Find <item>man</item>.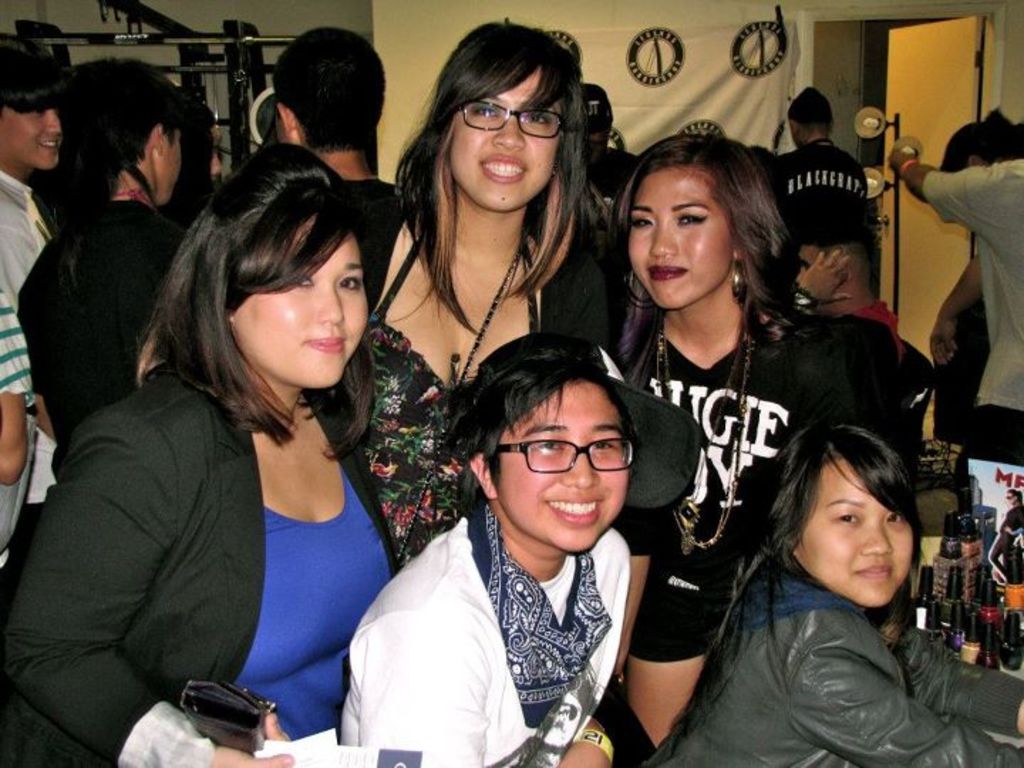
select_region(0, 54, 55, 549).
